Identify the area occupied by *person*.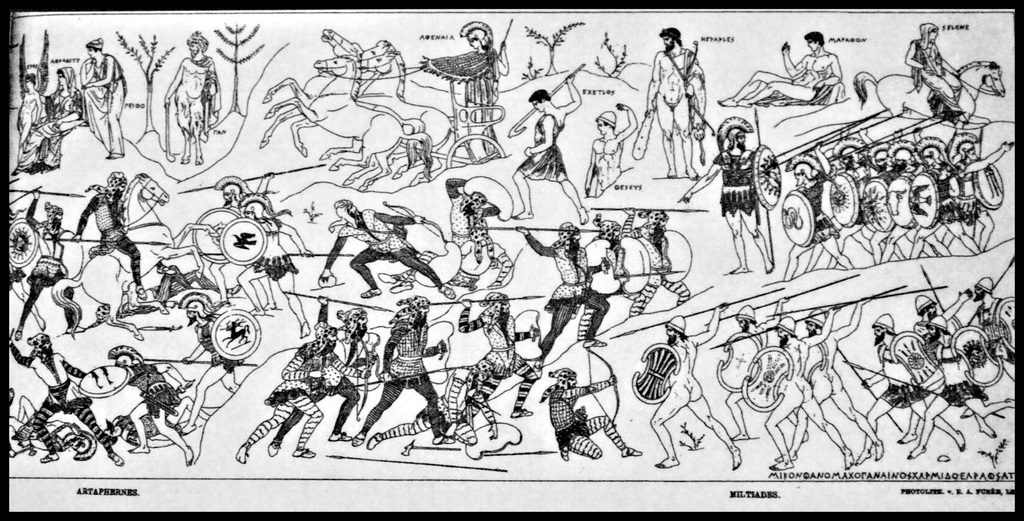
Area: (x1=82, y1=42, x2=124, y2=161).
